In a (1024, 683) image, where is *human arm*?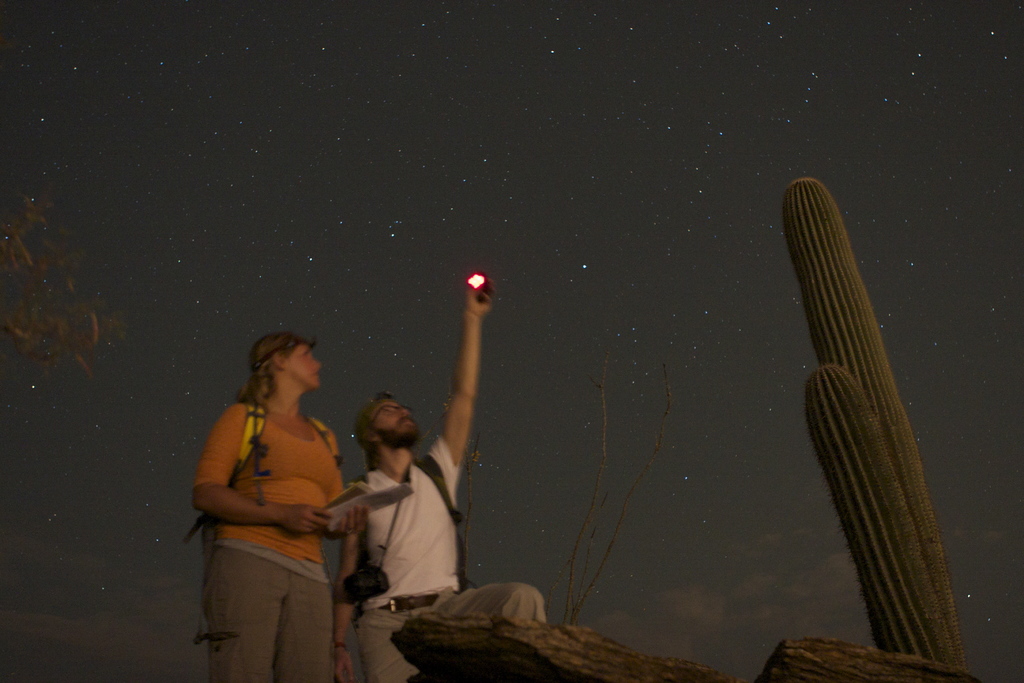
locate(187, 399, 337, 534).
